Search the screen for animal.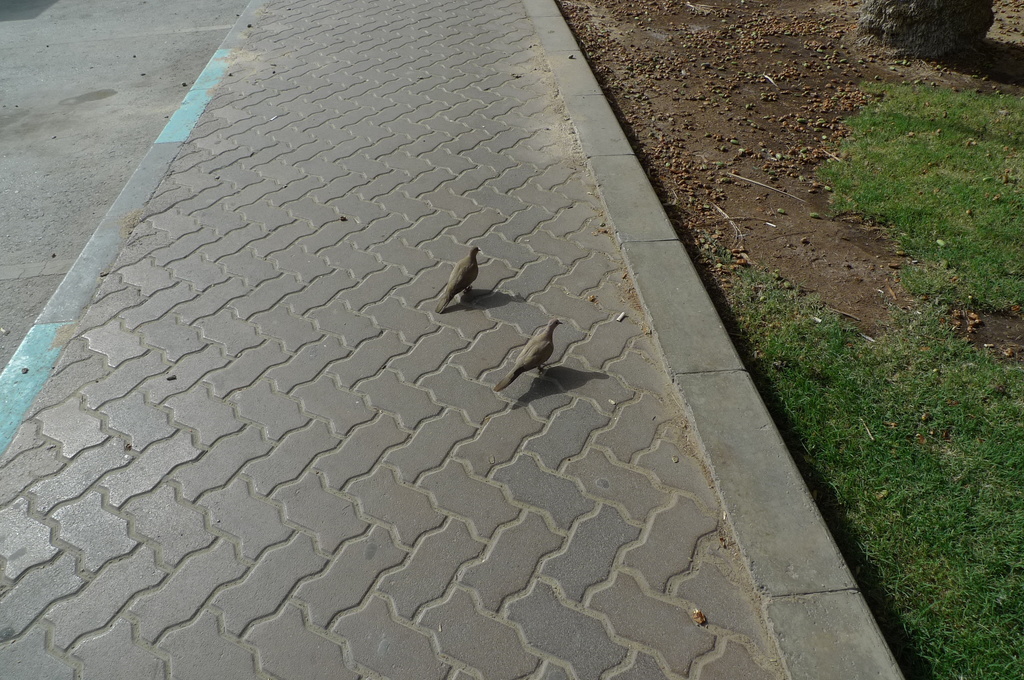
Found at (438,247,485,314).
